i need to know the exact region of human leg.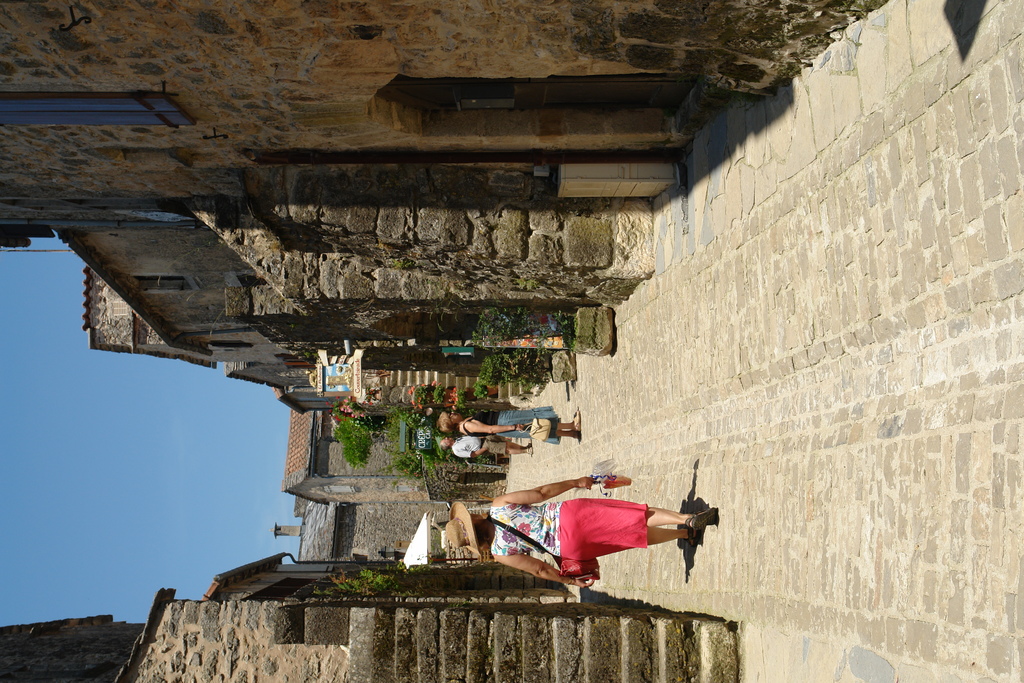
Region: region(500, 425, 581, 438).
